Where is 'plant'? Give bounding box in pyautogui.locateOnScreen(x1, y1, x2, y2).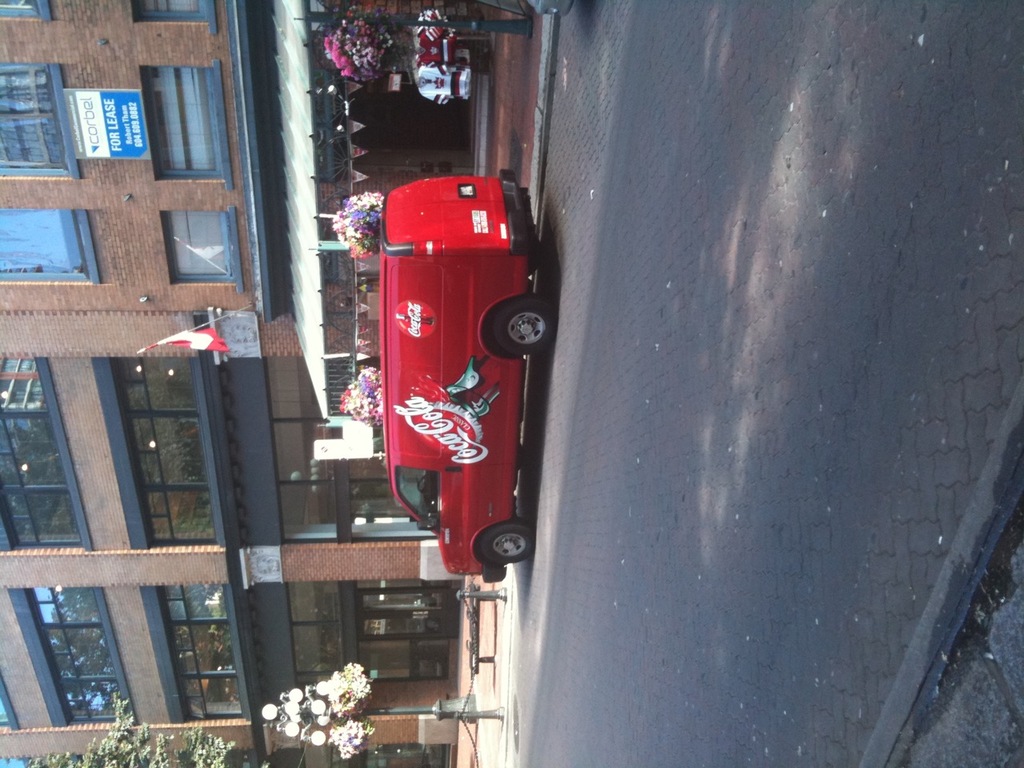
pyautogui.locateOnScreen(333, 366, 385, 426).
